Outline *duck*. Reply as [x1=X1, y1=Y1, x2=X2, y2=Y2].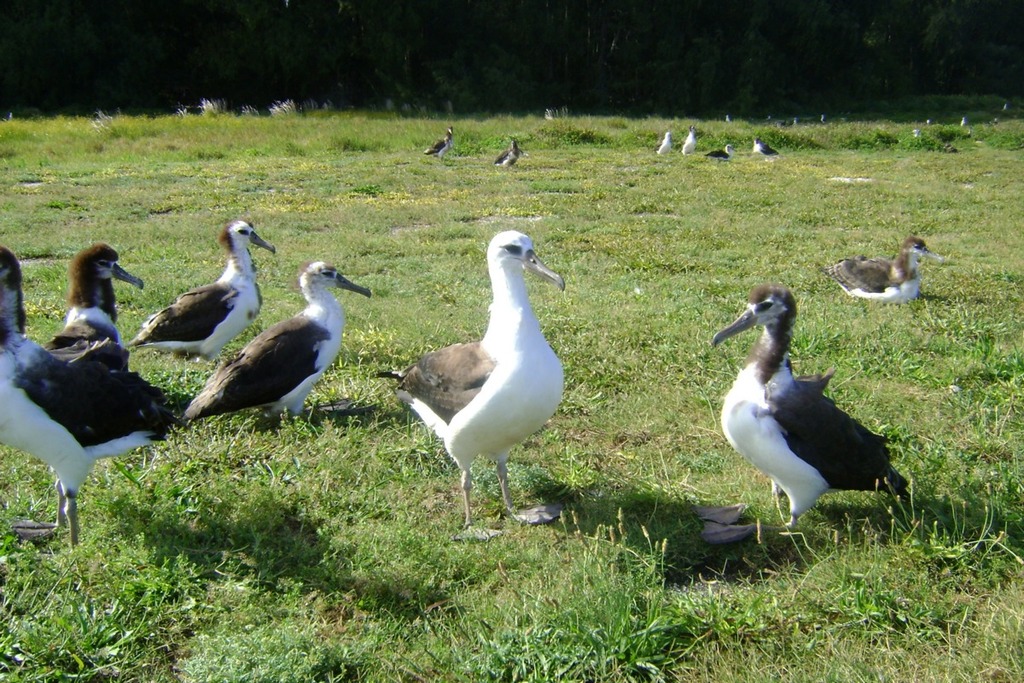
[x1=852, y1=241, x2=941, y2=308].
